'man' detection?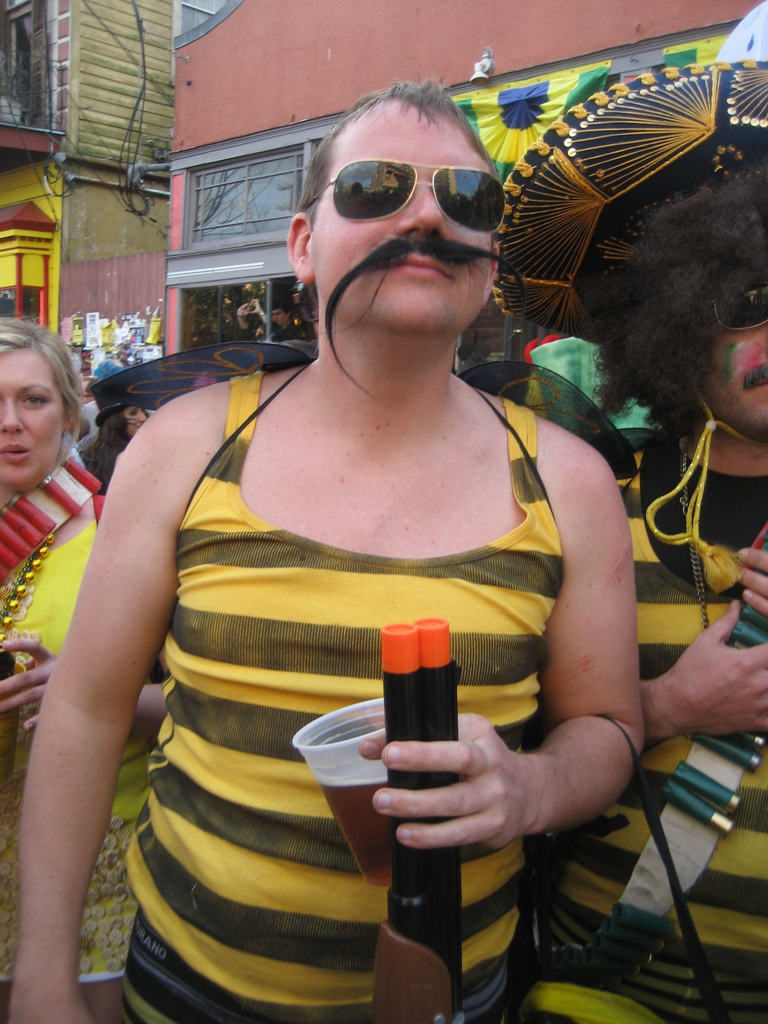
pyautogui.locateOnScreen(49, 76, 698, 1002)
